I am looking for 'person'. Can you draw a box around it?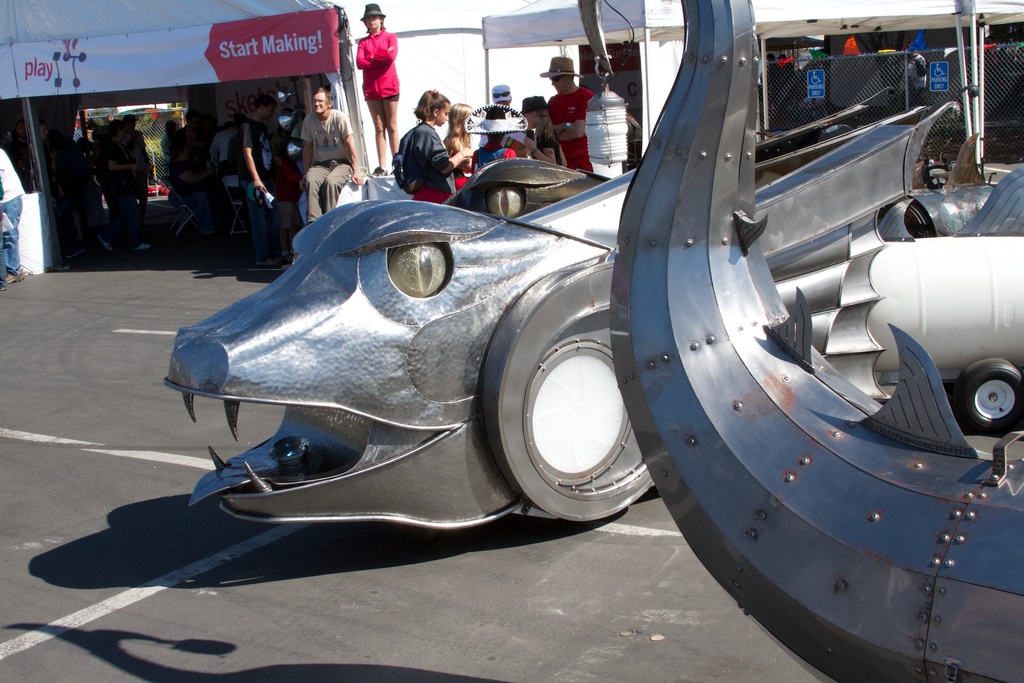
Sure, the bounding box is region(525, 96, 557, 168).
